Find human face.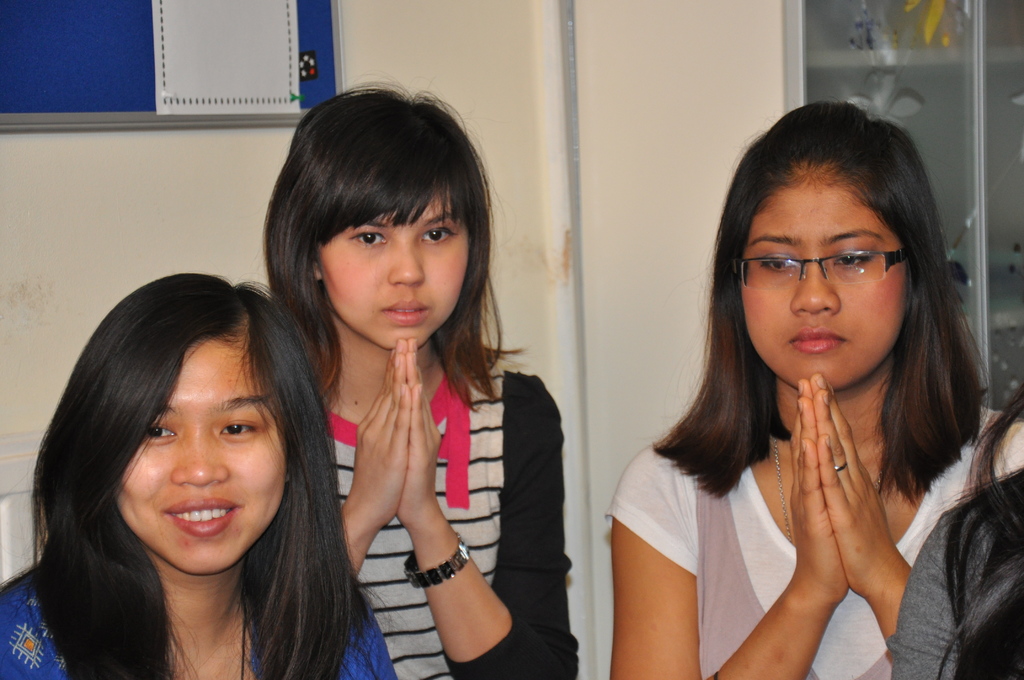
x1=316 y1=183 x2=472 y2=350.
